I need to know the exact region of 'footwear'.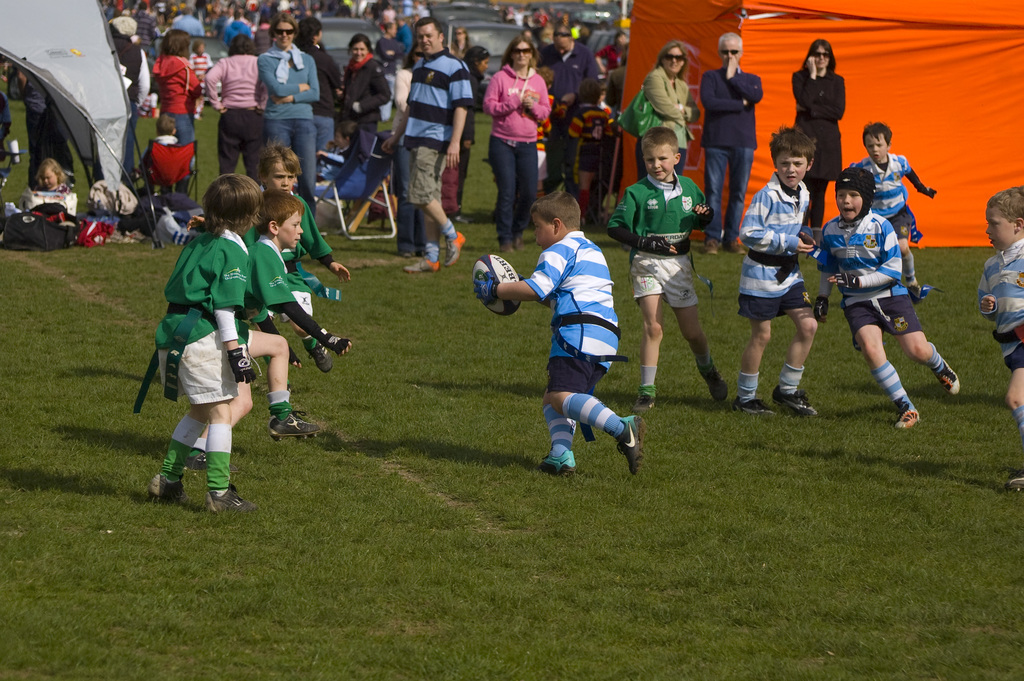
Region: 634,390,662,410.
